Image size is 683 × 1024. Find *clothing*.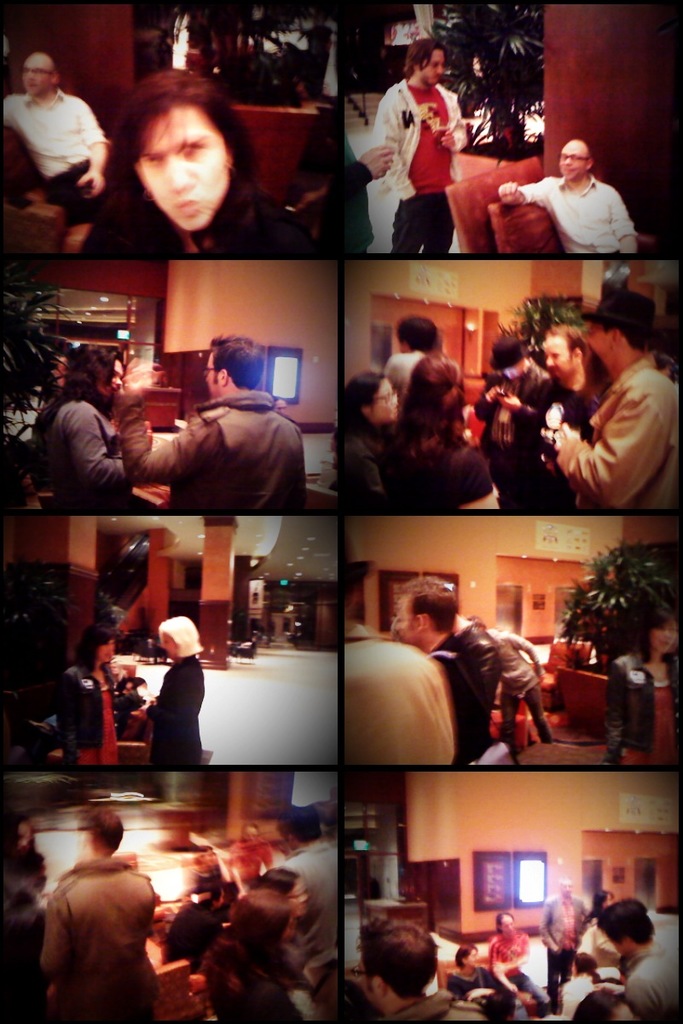
bbox=(472, 365, 558, 472).
